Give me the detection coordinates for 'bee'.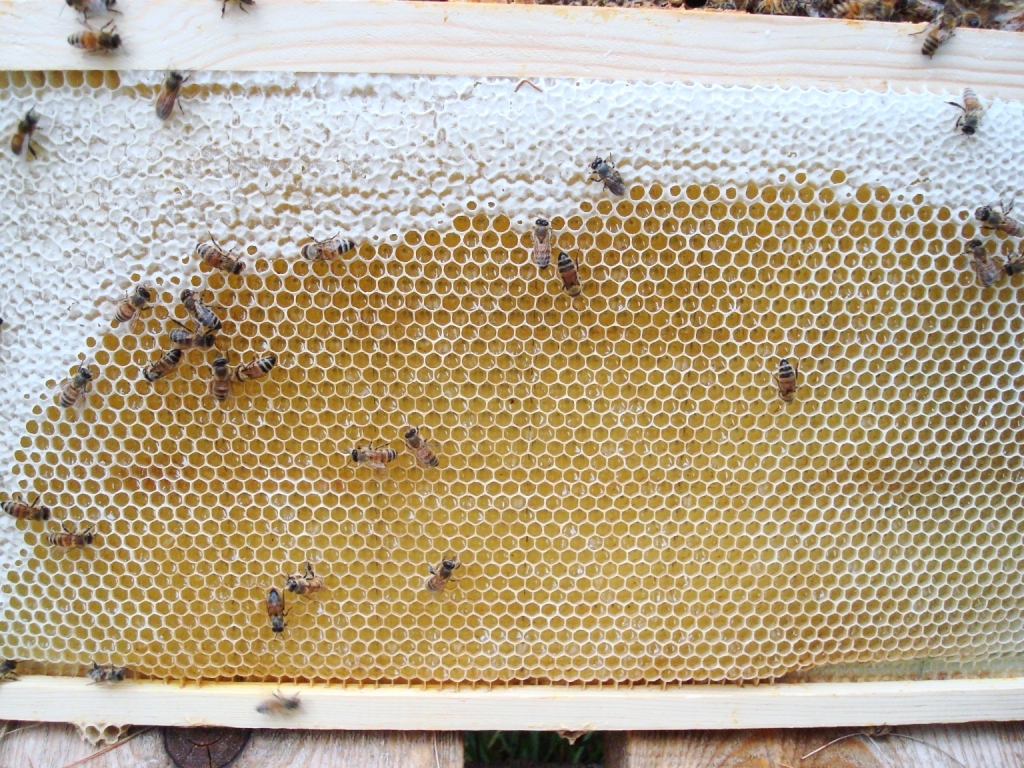
{"left": 530, "top": 225, "right": 546, "bottom": 271}.
